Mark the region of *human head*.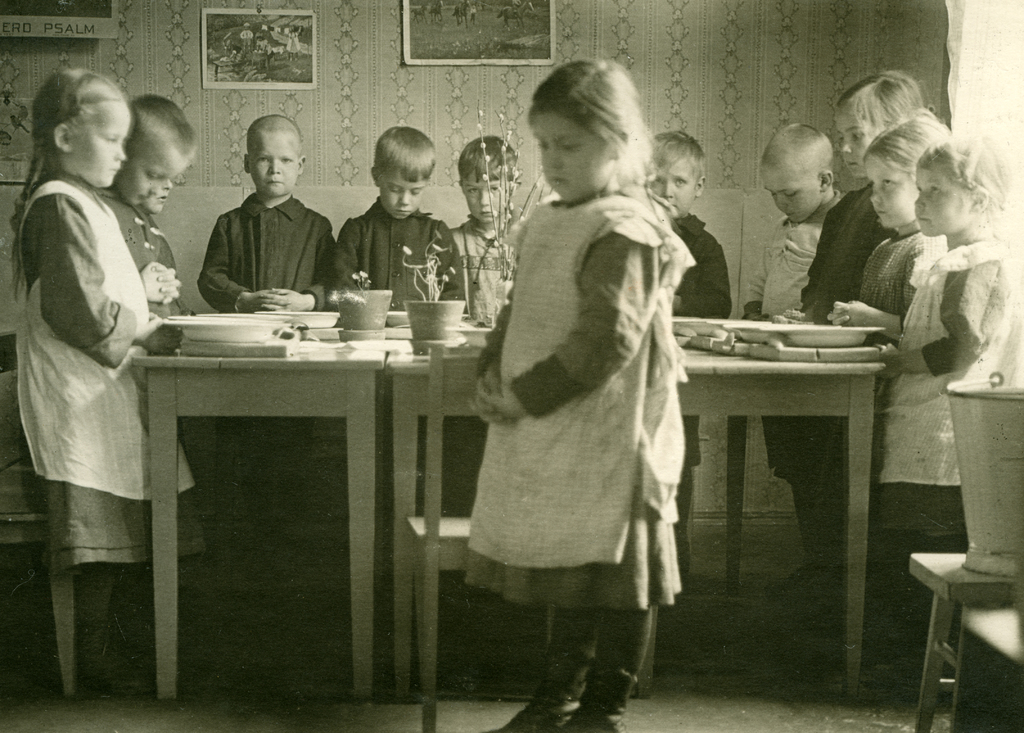
Region: box=[31, 67, 134, 188].
